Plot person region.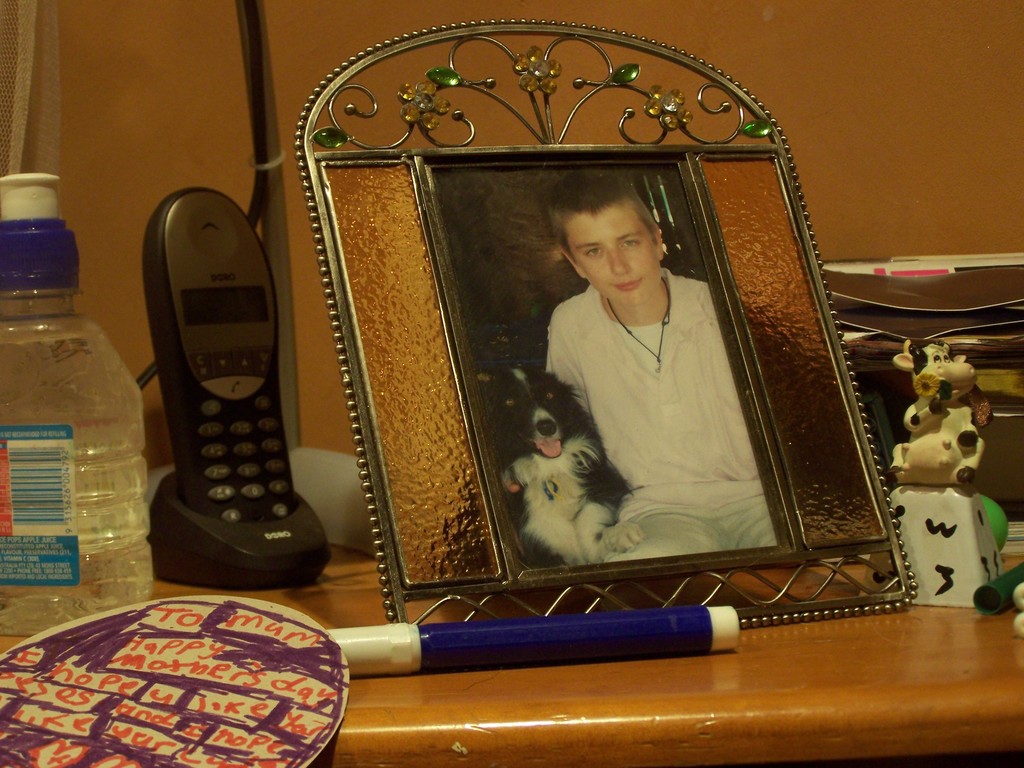
Plotted at 542:172:773:560.
